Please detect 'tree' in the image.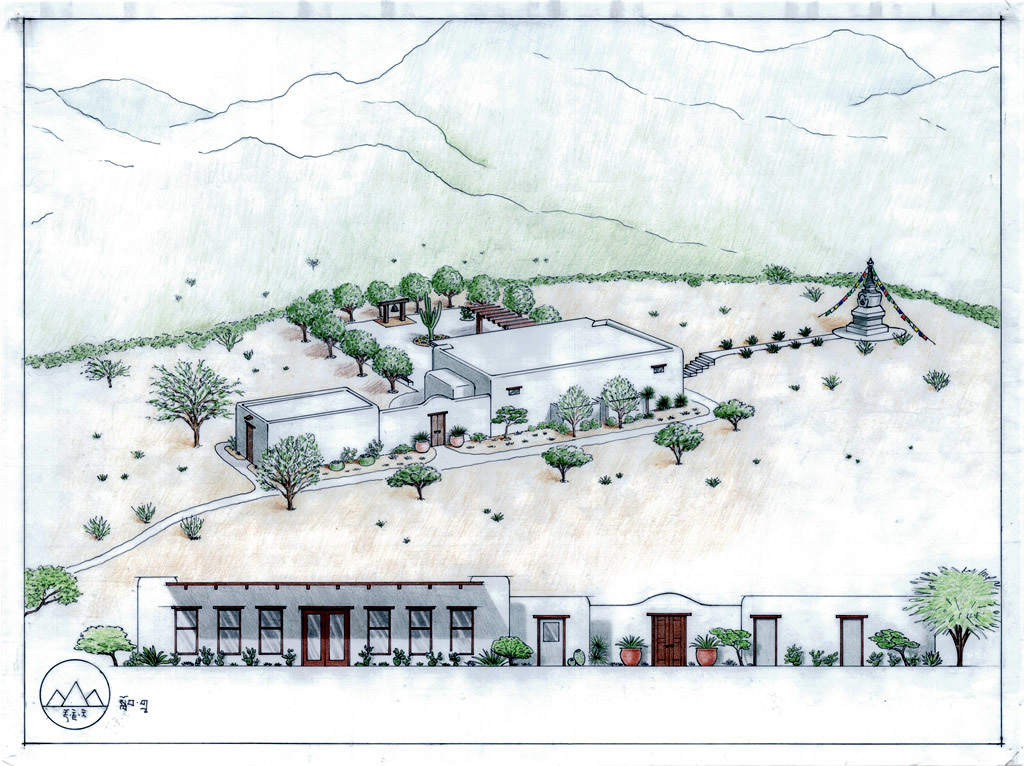
bbox=[313, 317, 347, 361].
